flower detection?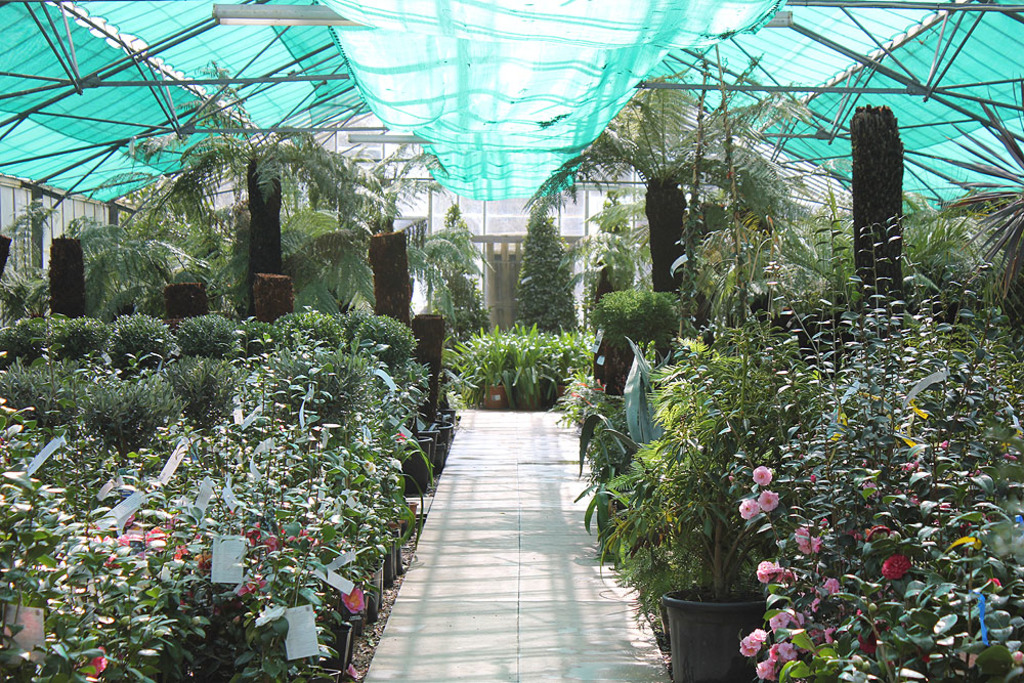
751 463 773 493
